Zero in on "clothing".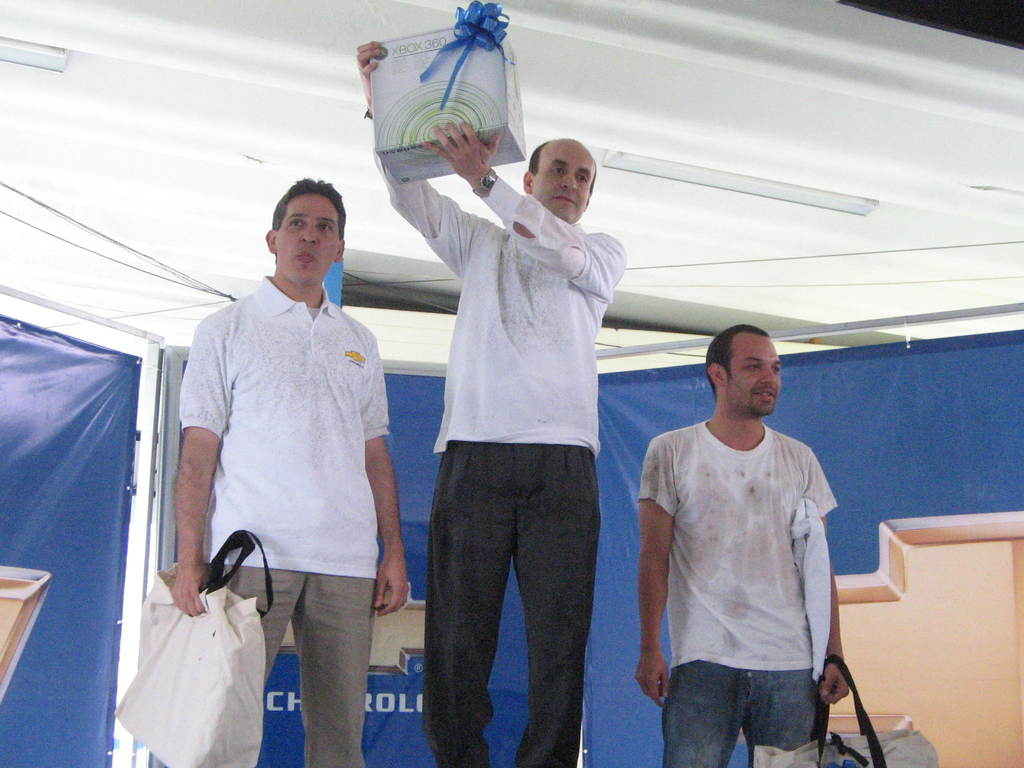
Zeroed in: BBox(164, 278, 394, 767).
